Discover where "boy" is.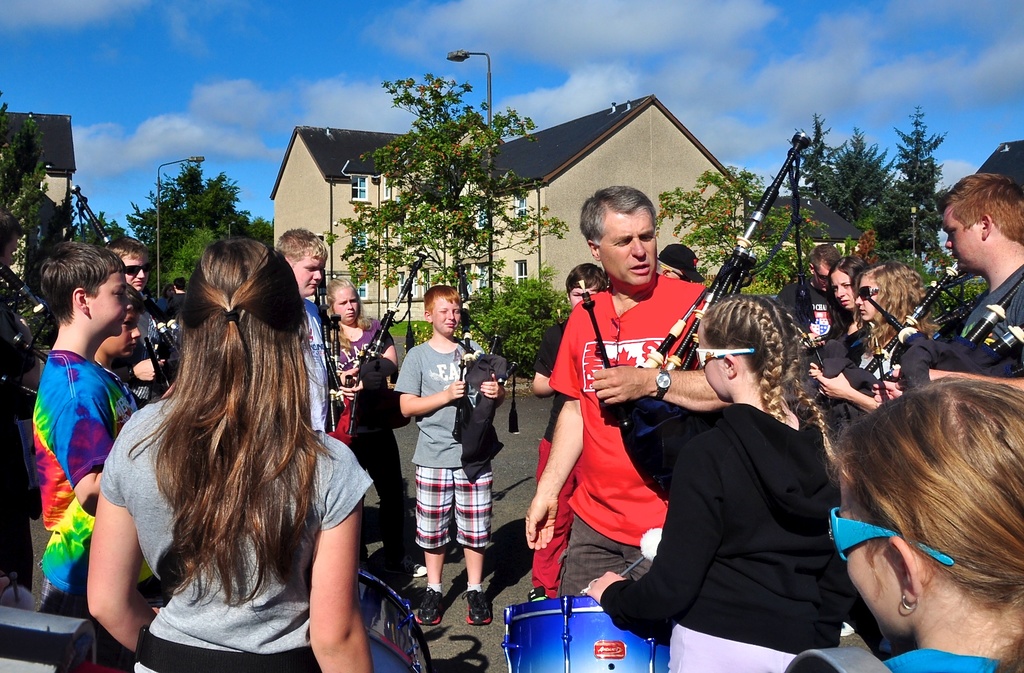
Discovered at locate(776, 243, 840, 348).
